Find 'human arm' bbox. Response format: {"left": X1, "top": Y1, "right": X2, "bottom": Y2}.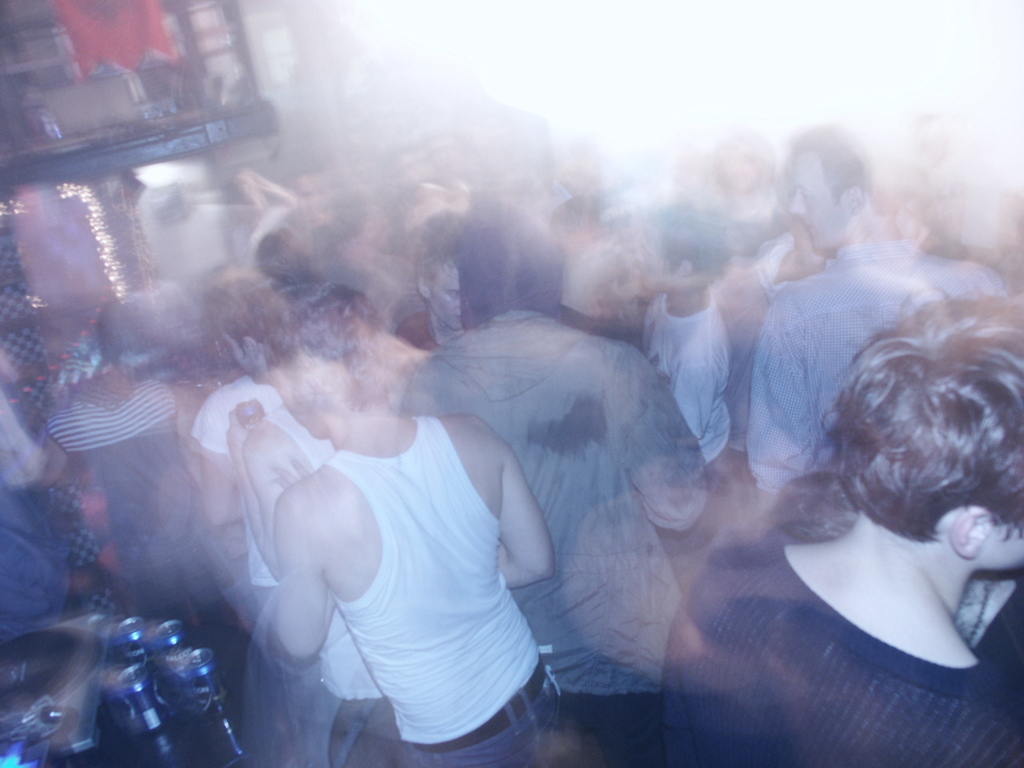
{"left": 485, "top": 461, "right": 544, "bottom": 628}.
